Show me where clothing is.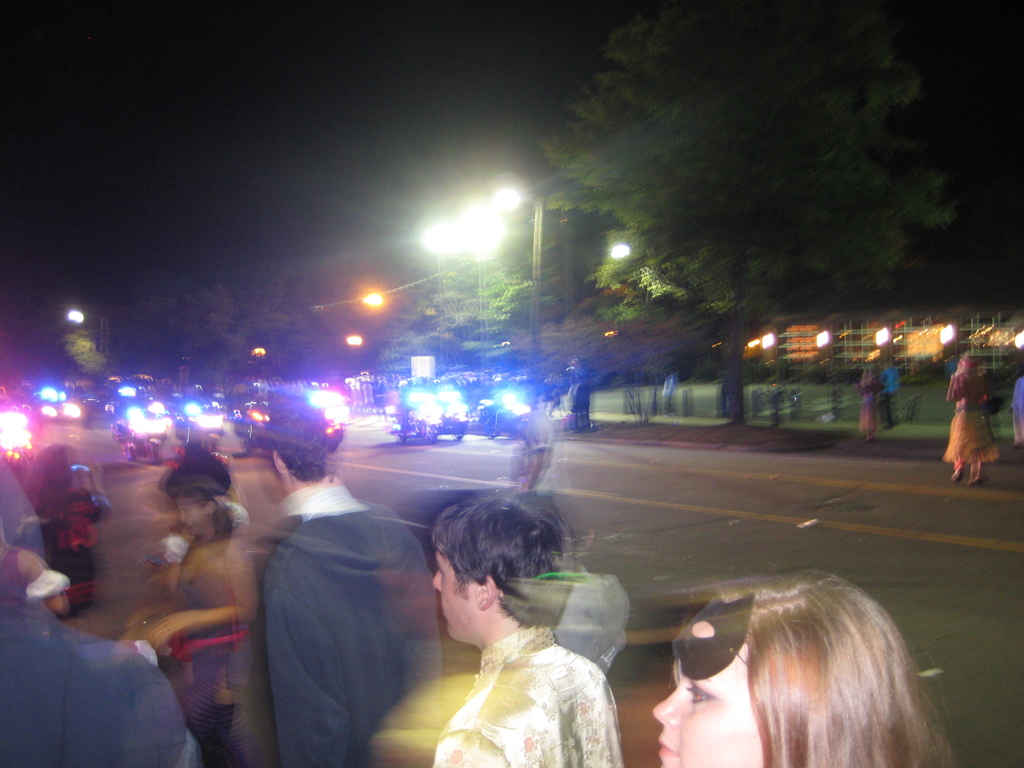
clothing is at <bbox>659, 372, 673, 409</bbox>.
